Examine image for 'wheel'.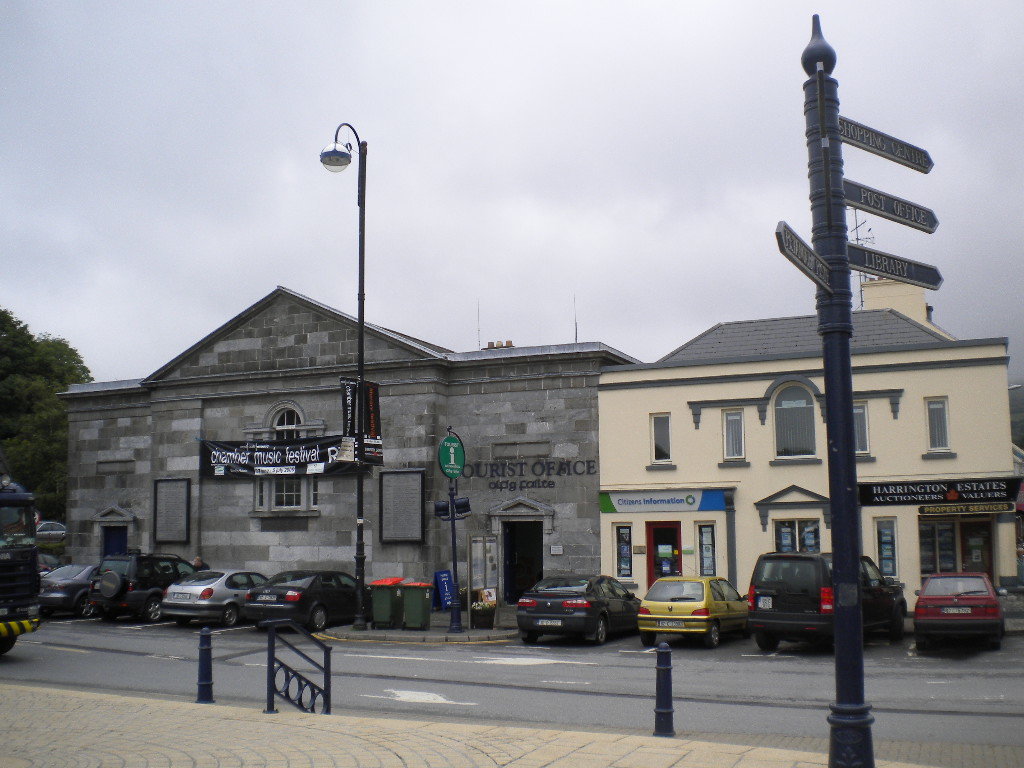
Examination result: (219,605,238,626).
